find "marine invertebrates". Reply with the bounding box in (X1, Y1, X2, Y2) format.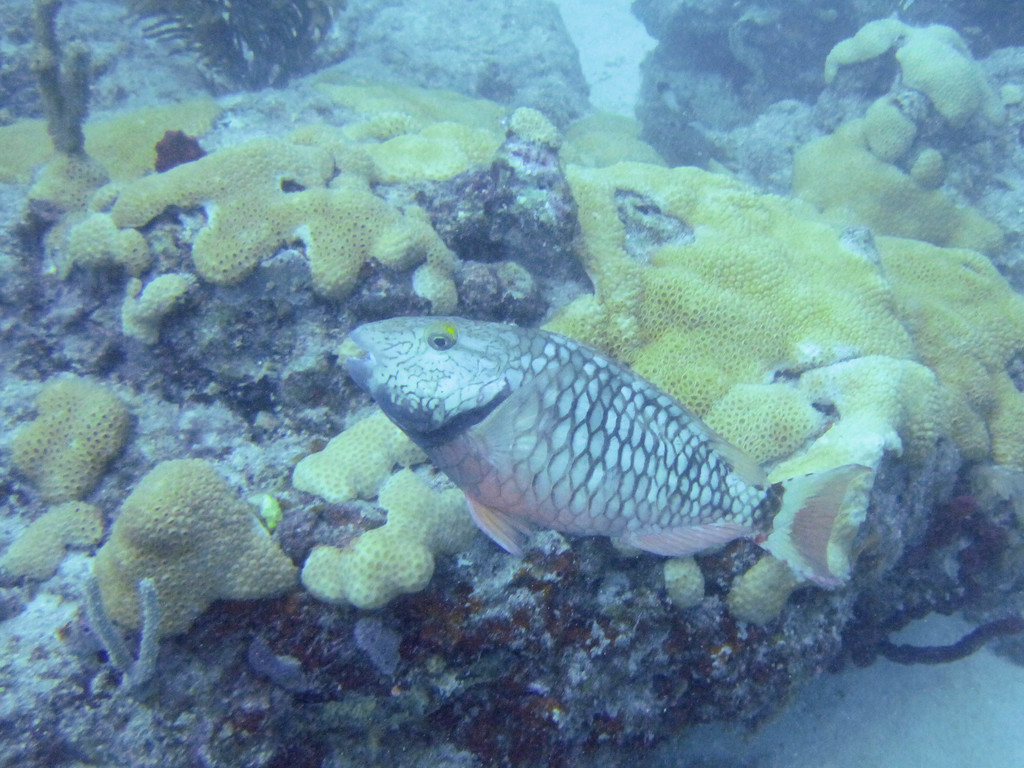
(72, 133, 468, 370).
